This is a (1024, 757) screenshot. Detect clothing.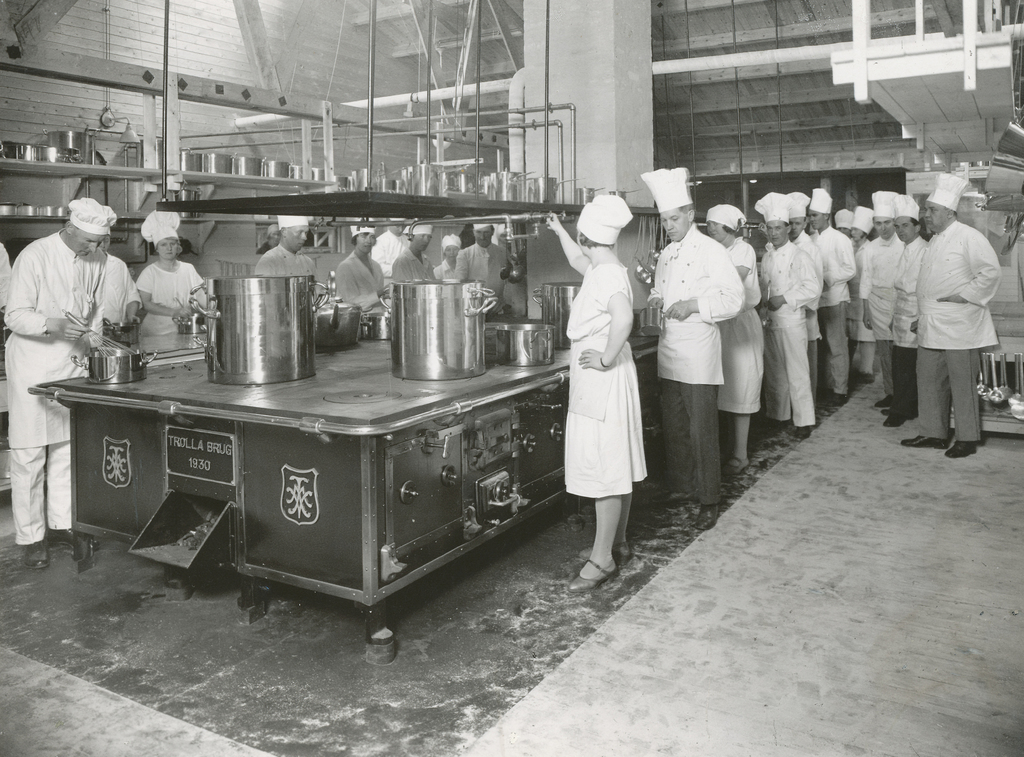
left=250, top=241, right=319, bottom=286.
